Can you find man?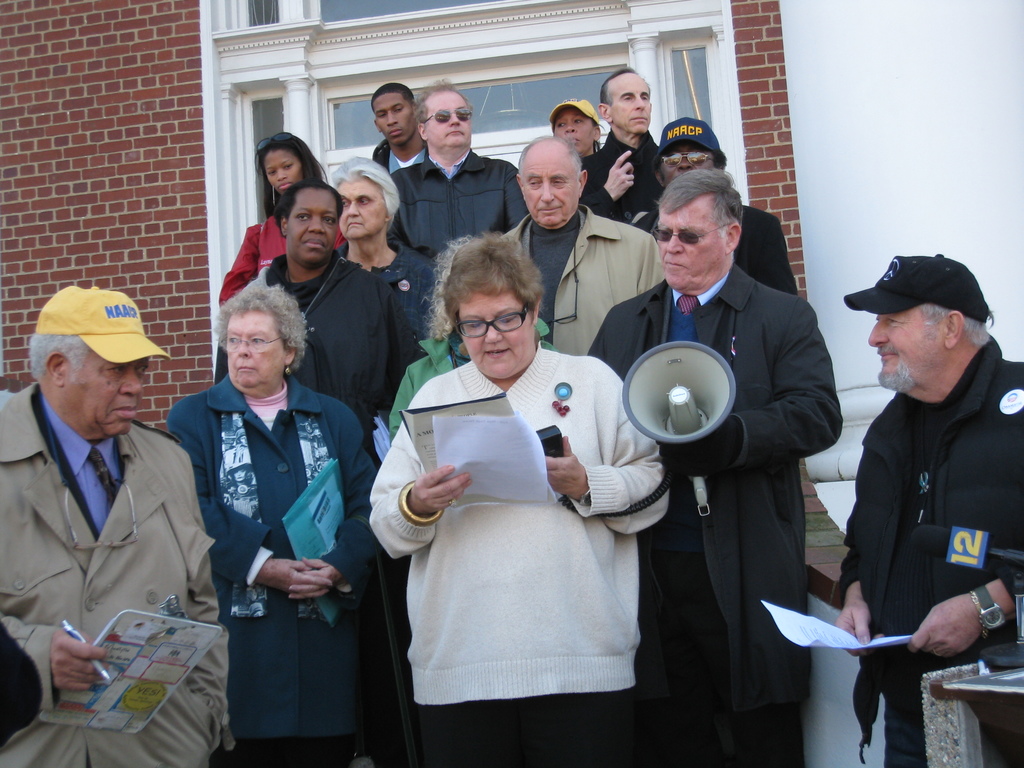
Yes, bounding box: {"left": 826, "top": 242, "right": 1022, "bottom": 737}.
